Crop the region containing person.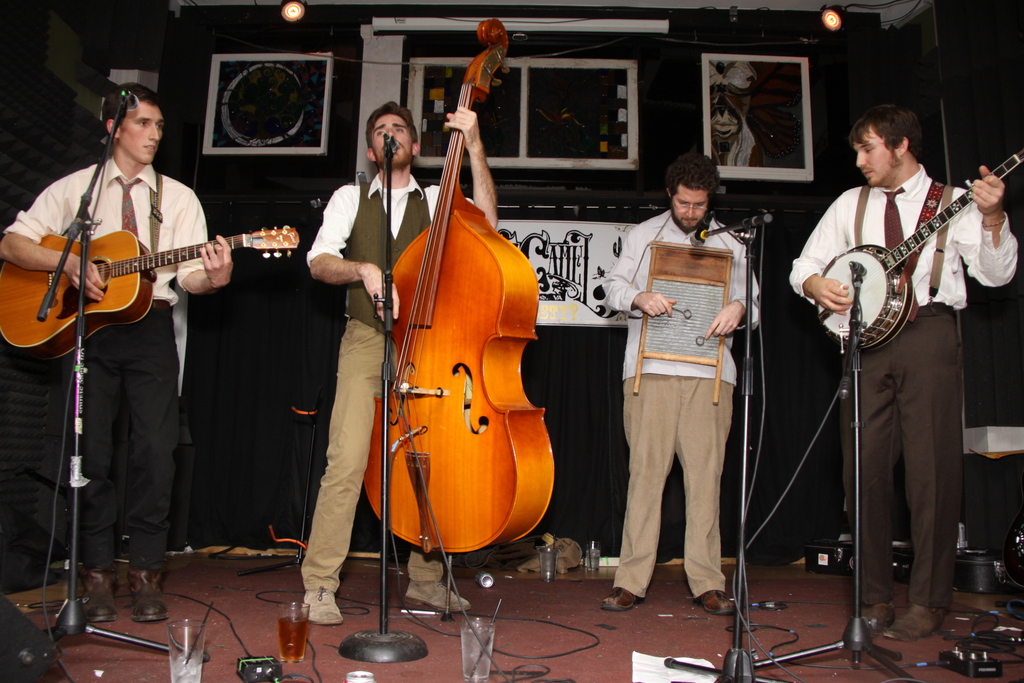
Crop region: [x1=606, y1=146, x2=750, y2=609].
